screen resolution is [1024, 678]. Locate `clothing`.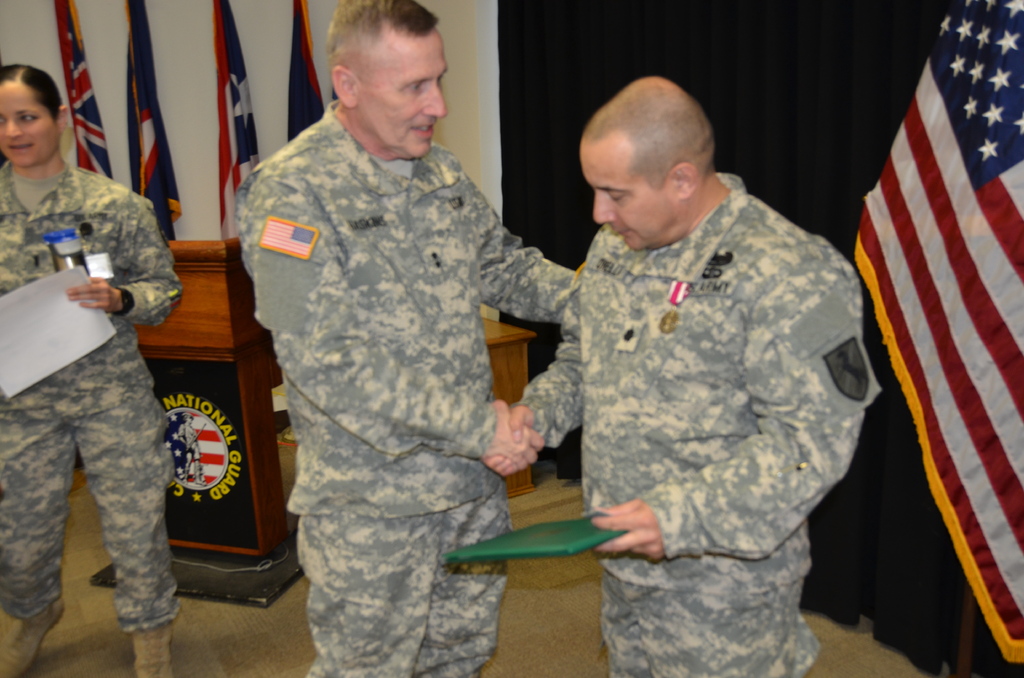
[514, 170, 876, 674].
